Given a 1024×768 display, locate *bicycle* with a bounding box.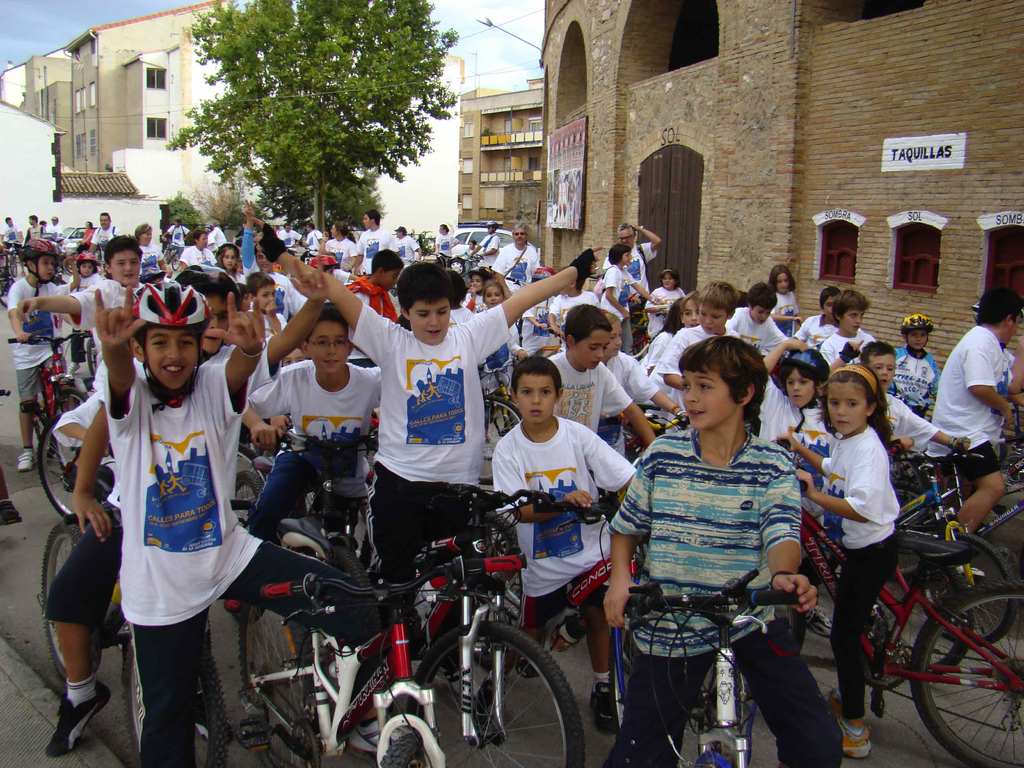
Located: BBox(232, 543, 473, 767).
